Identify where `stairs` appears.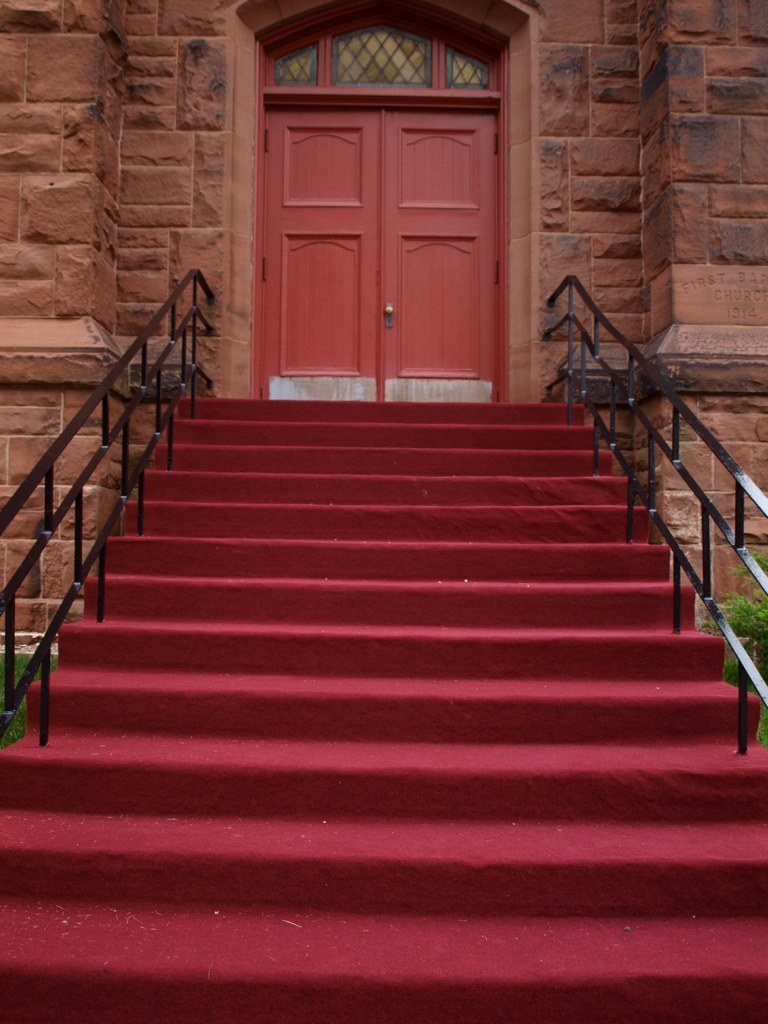
Appears at bbox=[0, 390, 767, 1023].
